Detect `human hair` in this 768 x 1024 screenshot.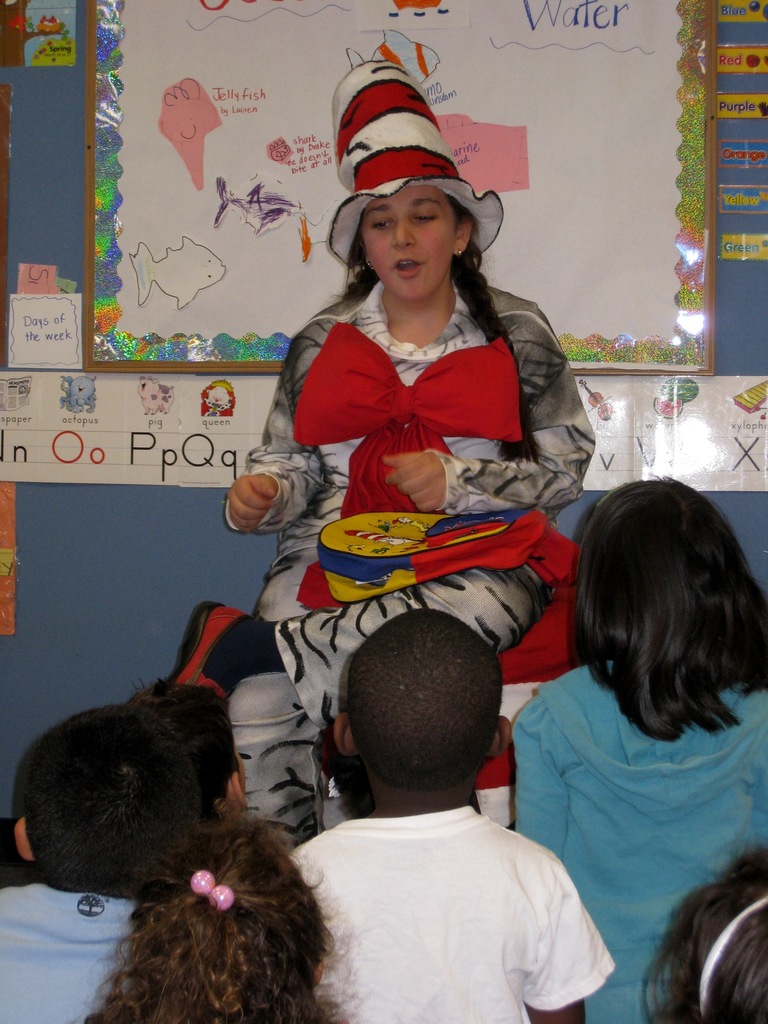
Detection: detection(572, 467, 753, 780).
